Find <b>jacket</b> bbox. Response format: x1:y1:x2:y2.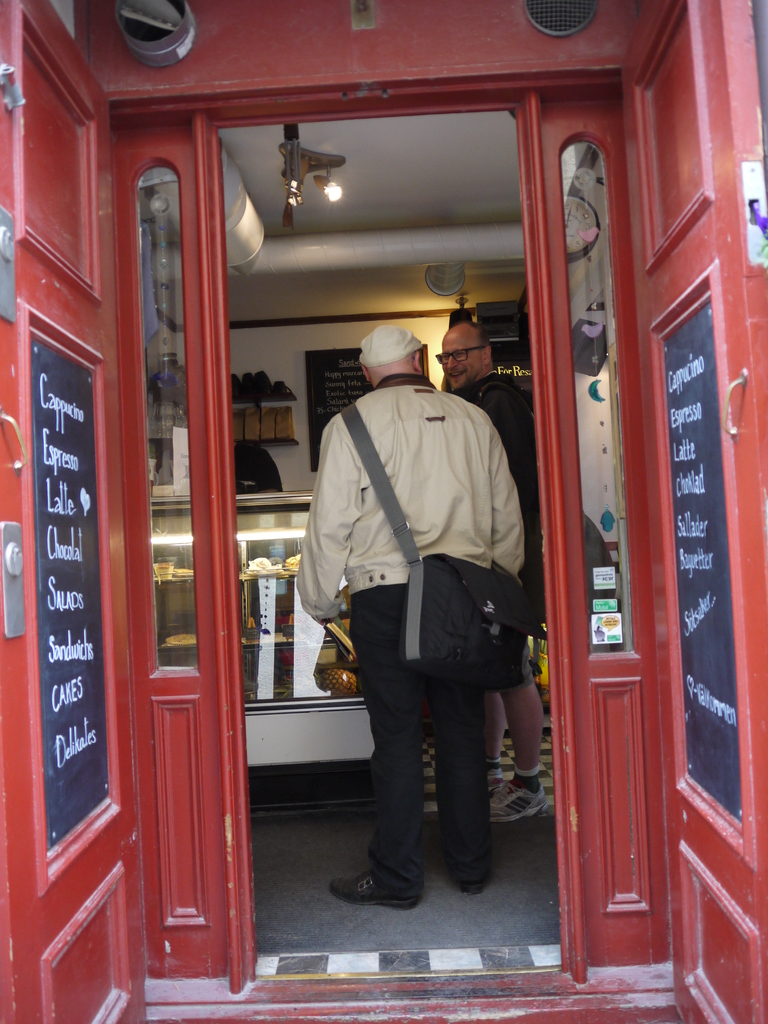
309:339:540:605.
